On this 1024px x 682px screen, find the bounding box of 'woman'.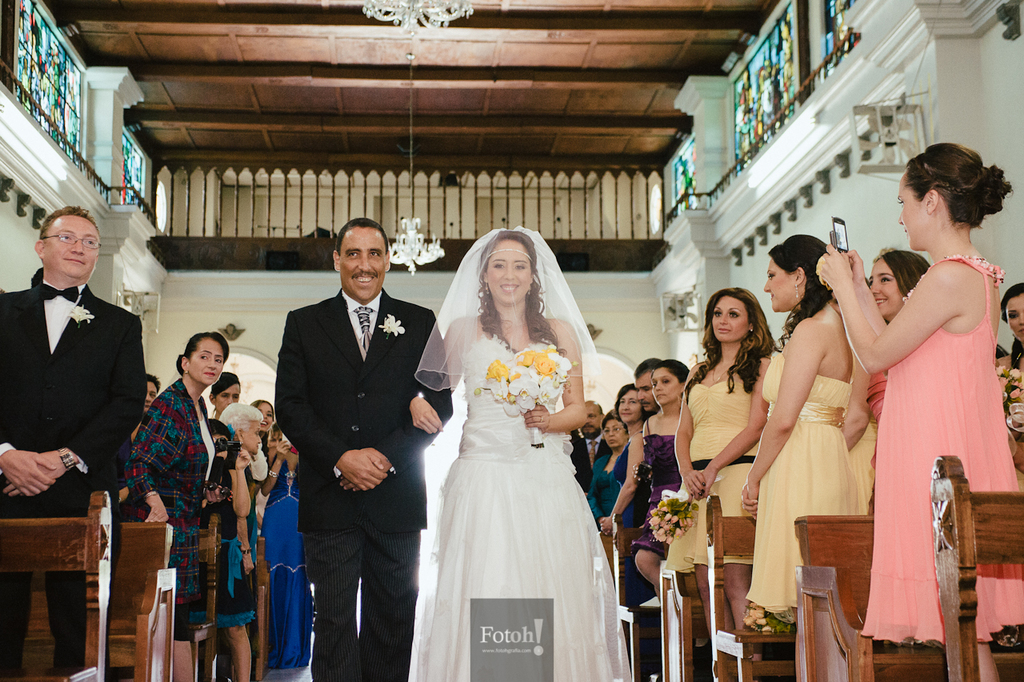
Bounding box: [630,359,699,594].
